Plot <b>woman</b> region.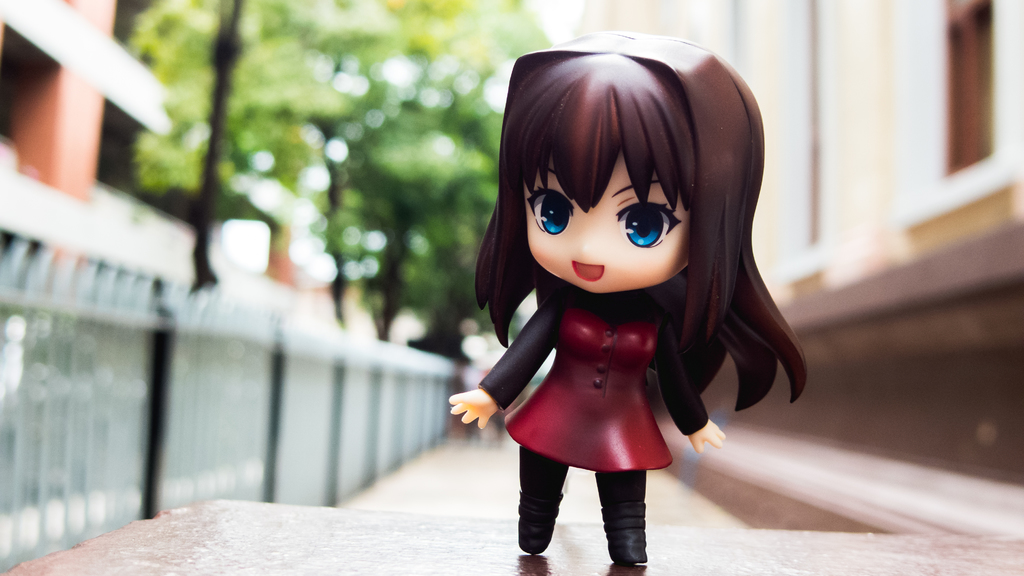
Plotted at [426, 38, 804, 566].
